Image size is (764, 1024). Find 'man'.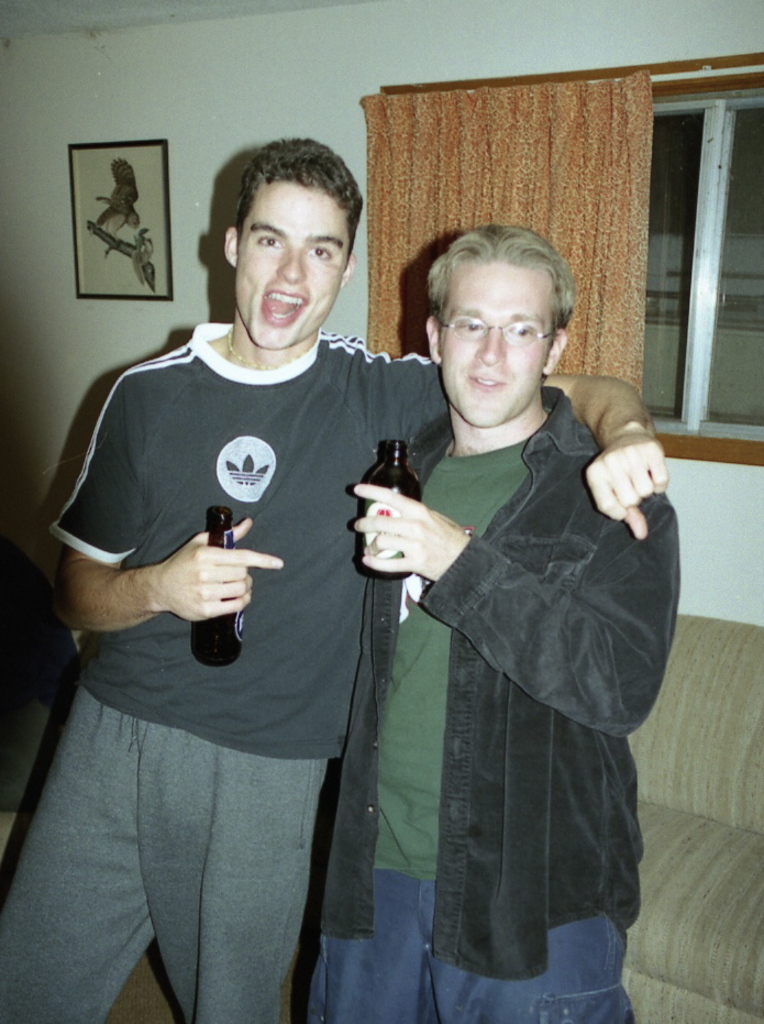
[0,132,669,1023].
